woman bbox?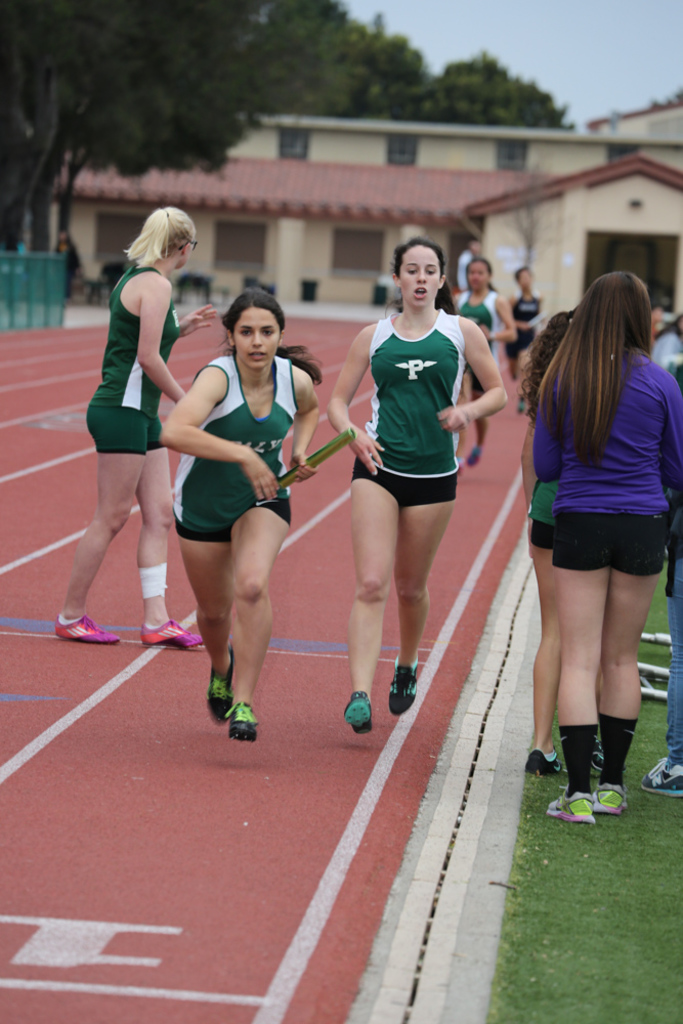
510, 259, 545, 410
